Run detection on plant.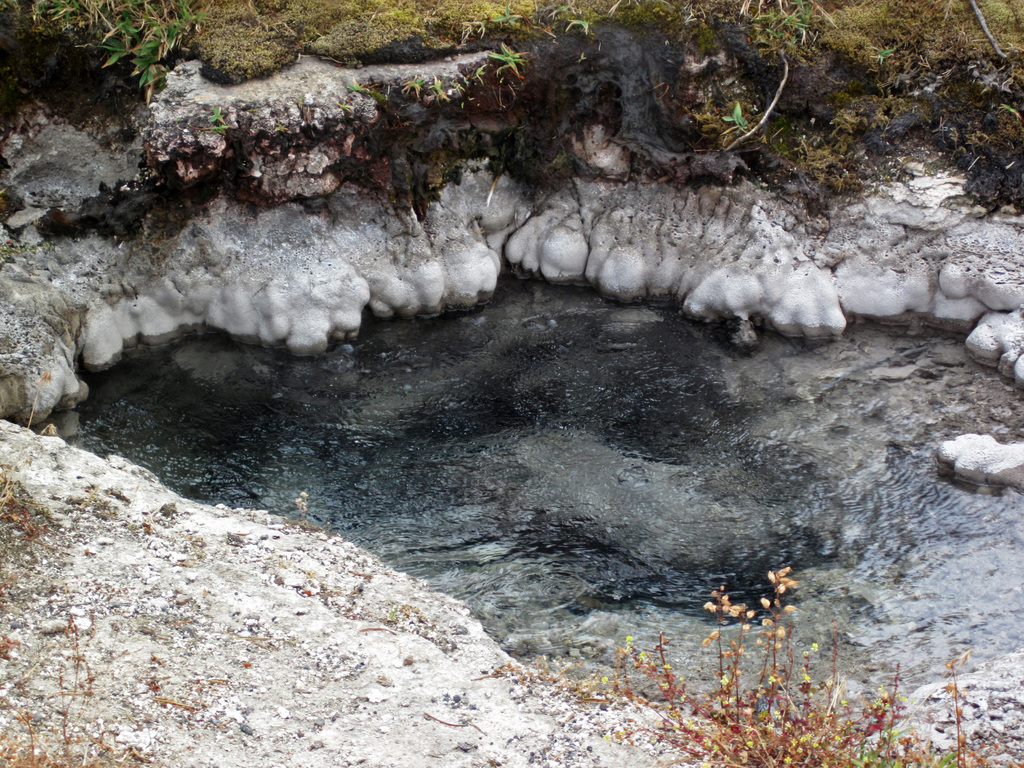
Result: 346 80 387 105.
